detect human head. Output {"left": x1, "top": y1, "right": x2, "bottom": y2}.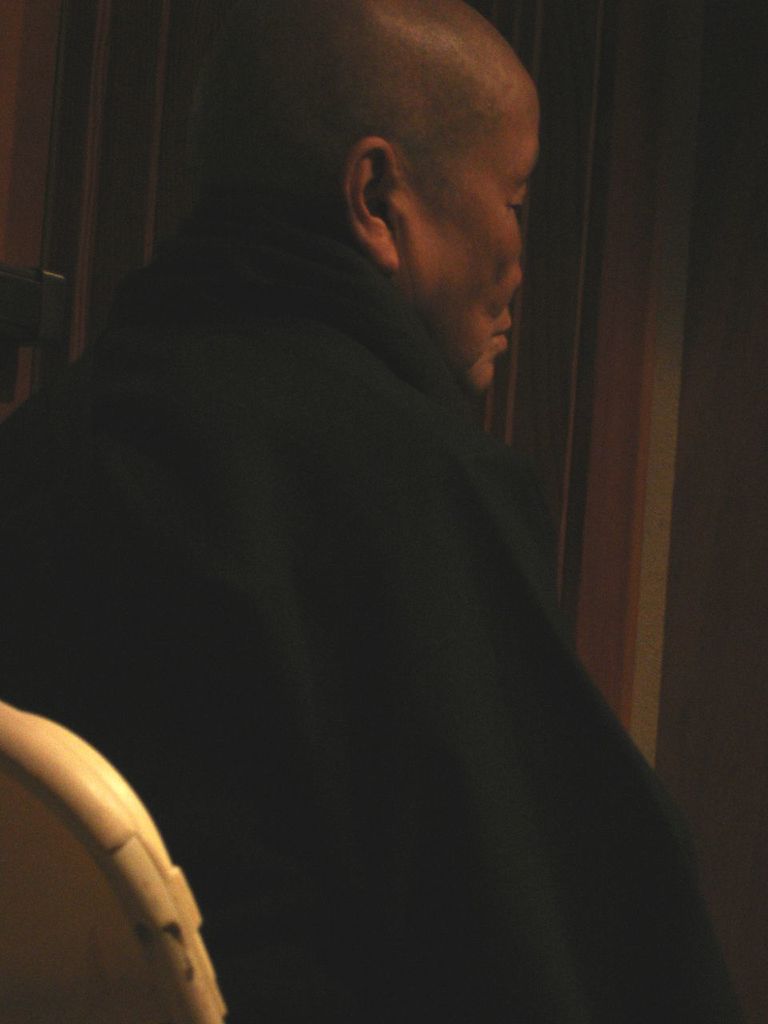
{"left": 170, "top": 38, "right": 555, "bottom": 378}.
